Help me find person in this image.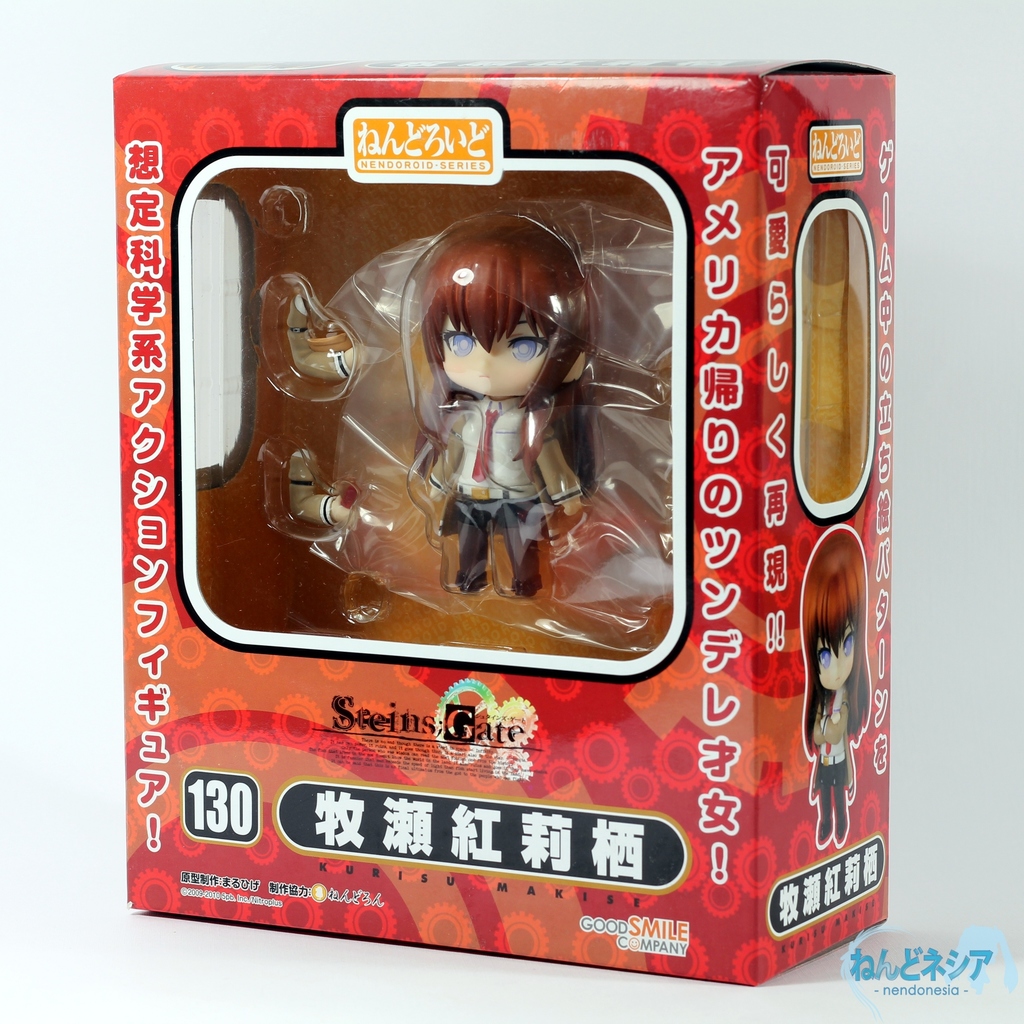
Found it: l=802, t=523, r=872, b=847.
